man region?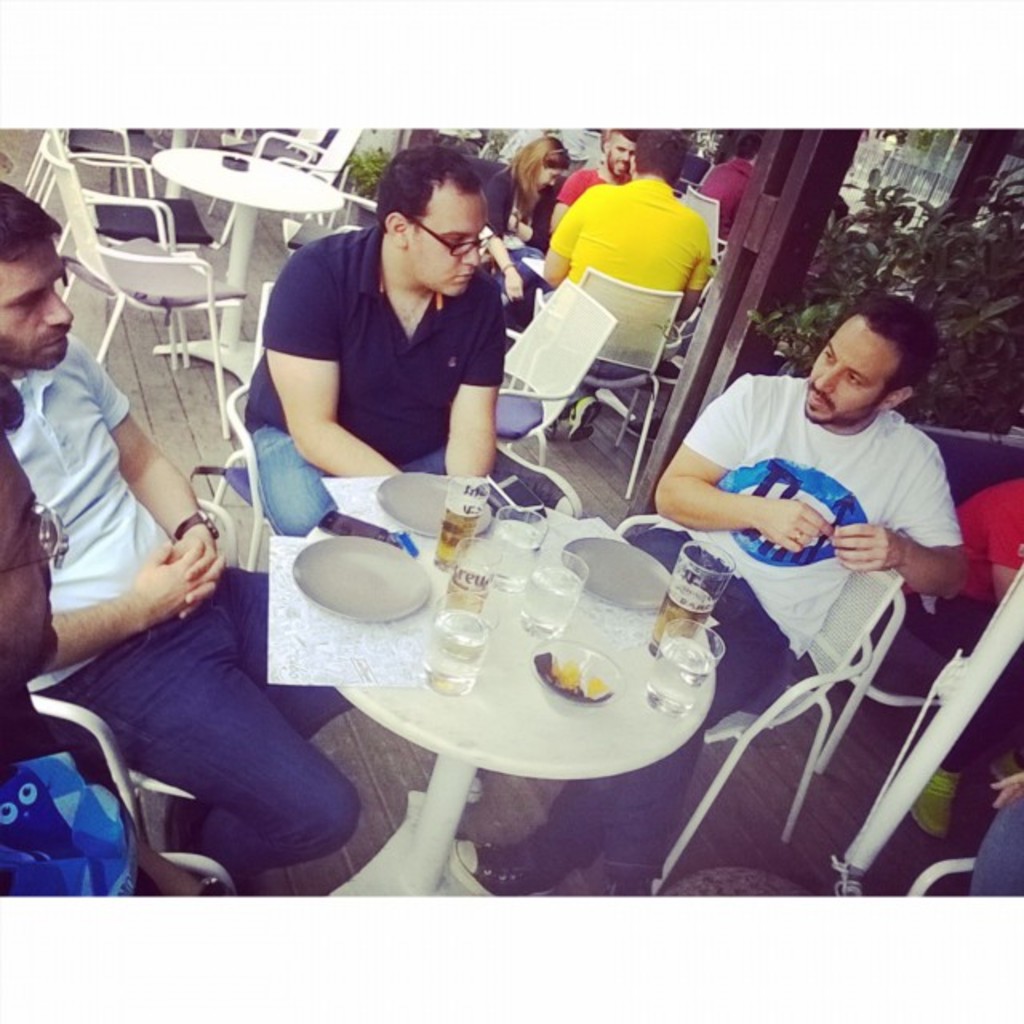
locate(890, 474, 1022, 834)
